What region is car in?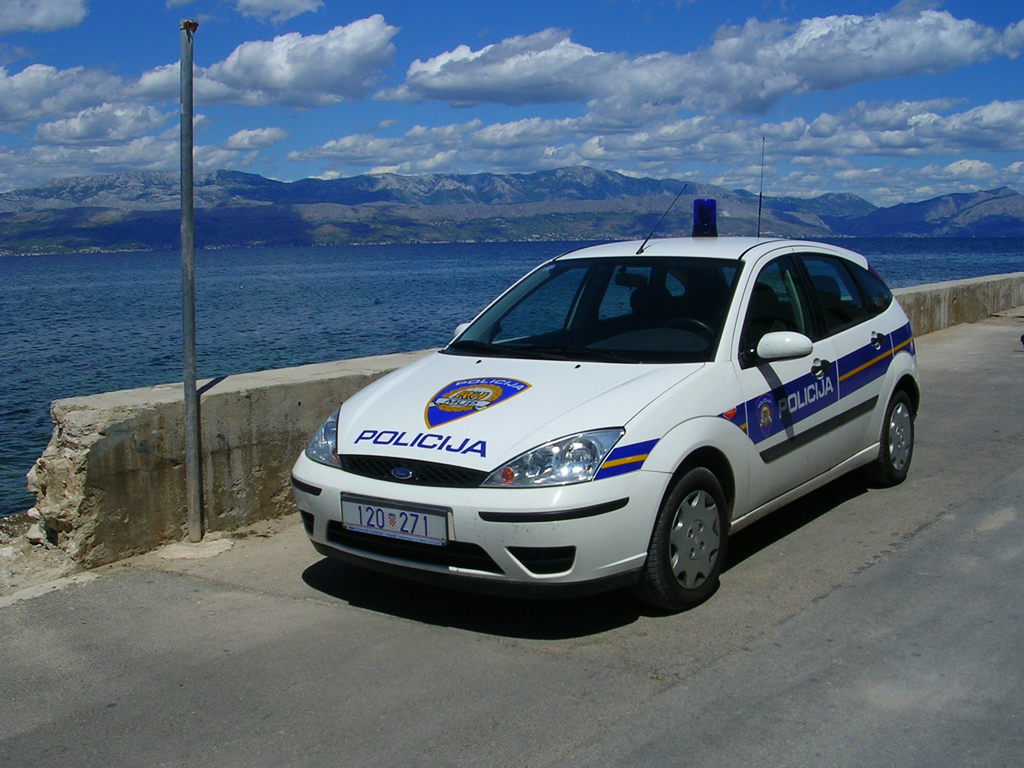
locate(288, 138, 922, 599).
